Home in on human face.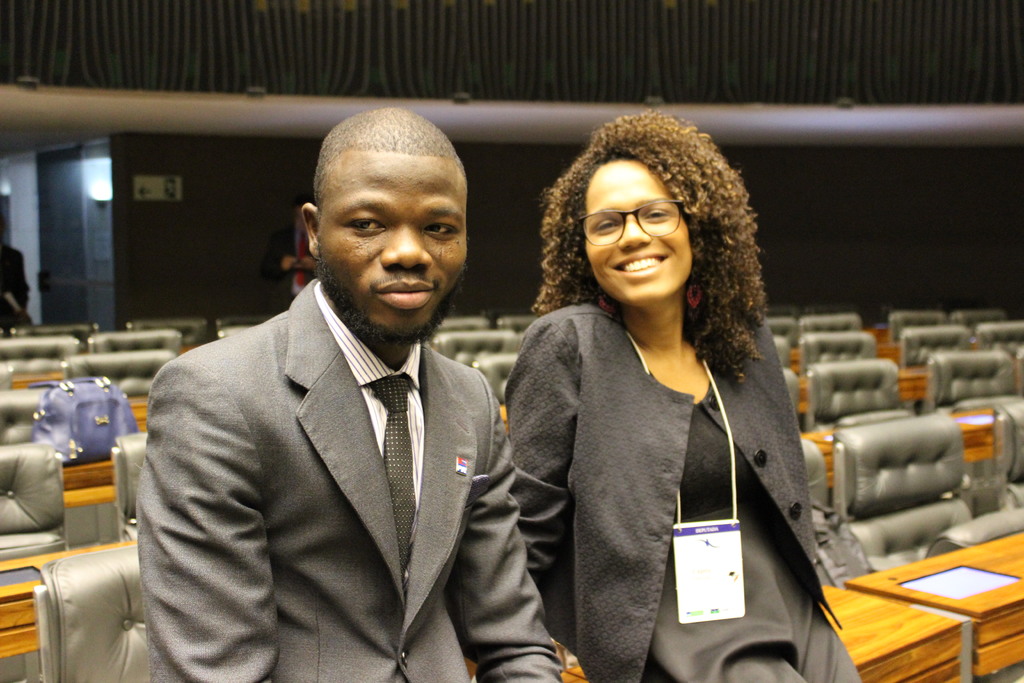
Homed in at Rect(584, 158, 691, 304).
